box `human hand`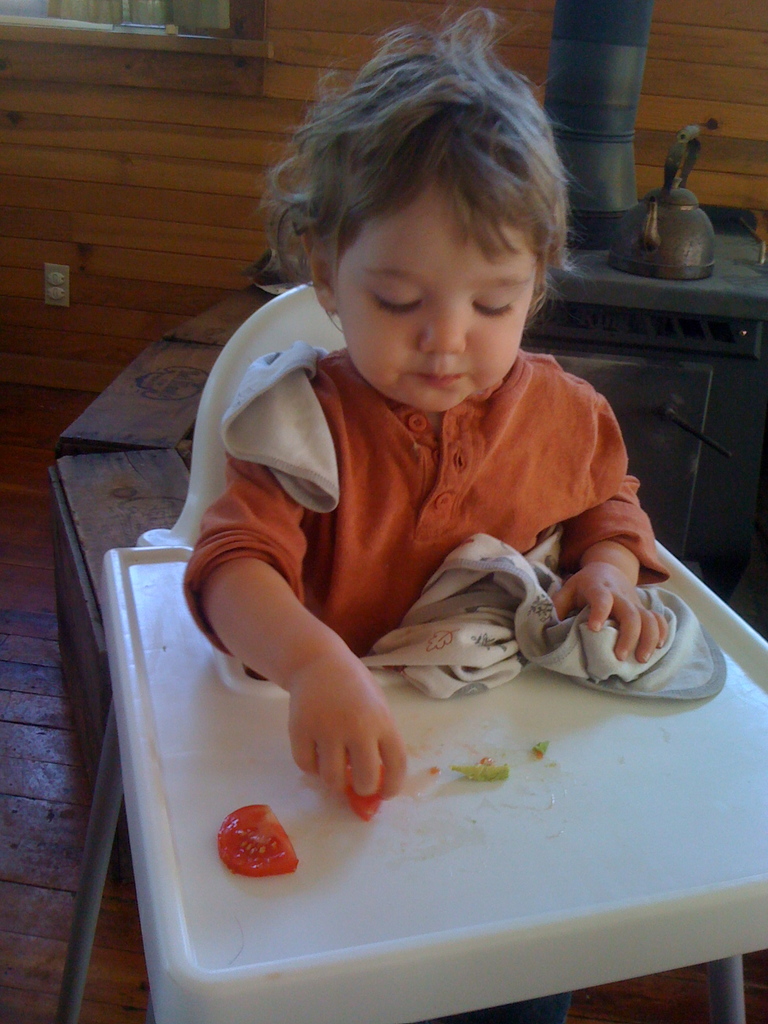
[549,561,672,664]
